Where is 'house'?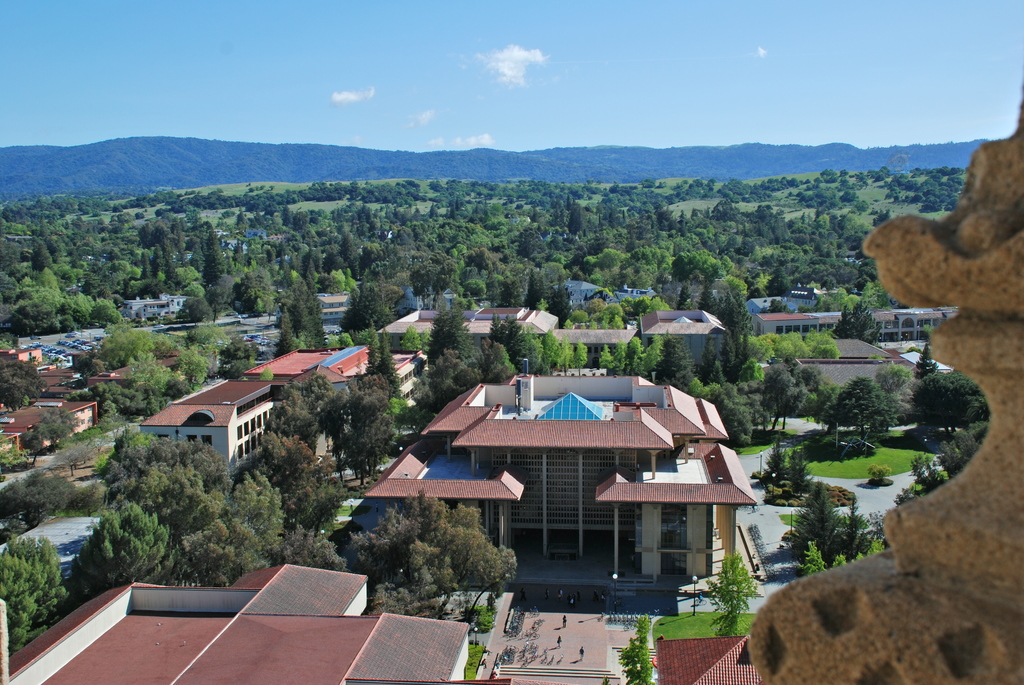
bbox=[3, 563, 495, 684].
